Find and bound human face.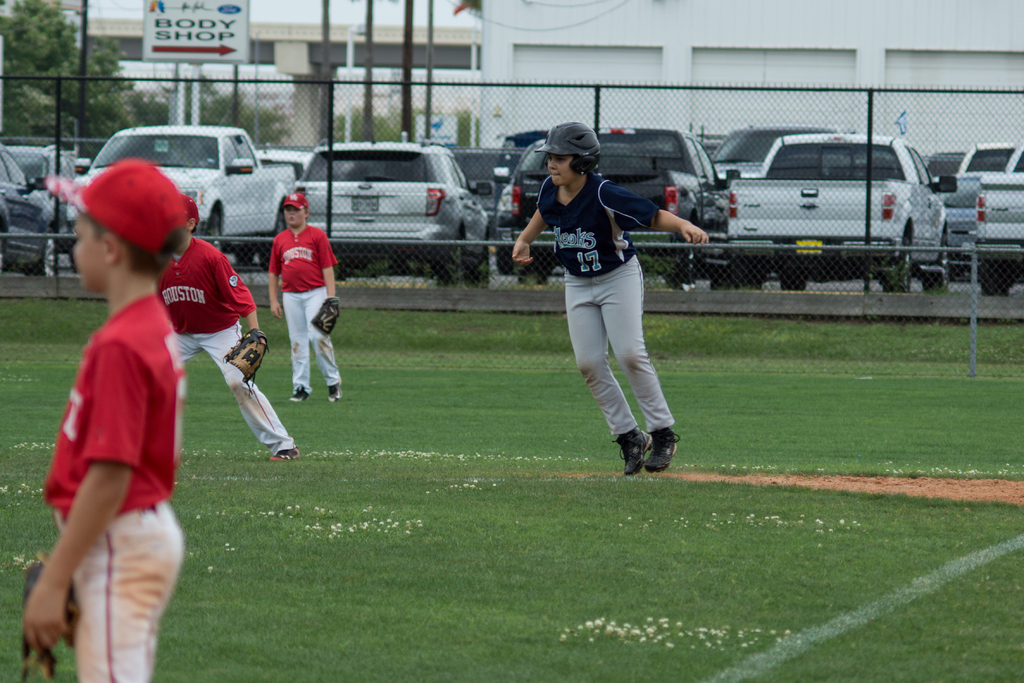
Bound: BBox(68, 211, 102, 290).
